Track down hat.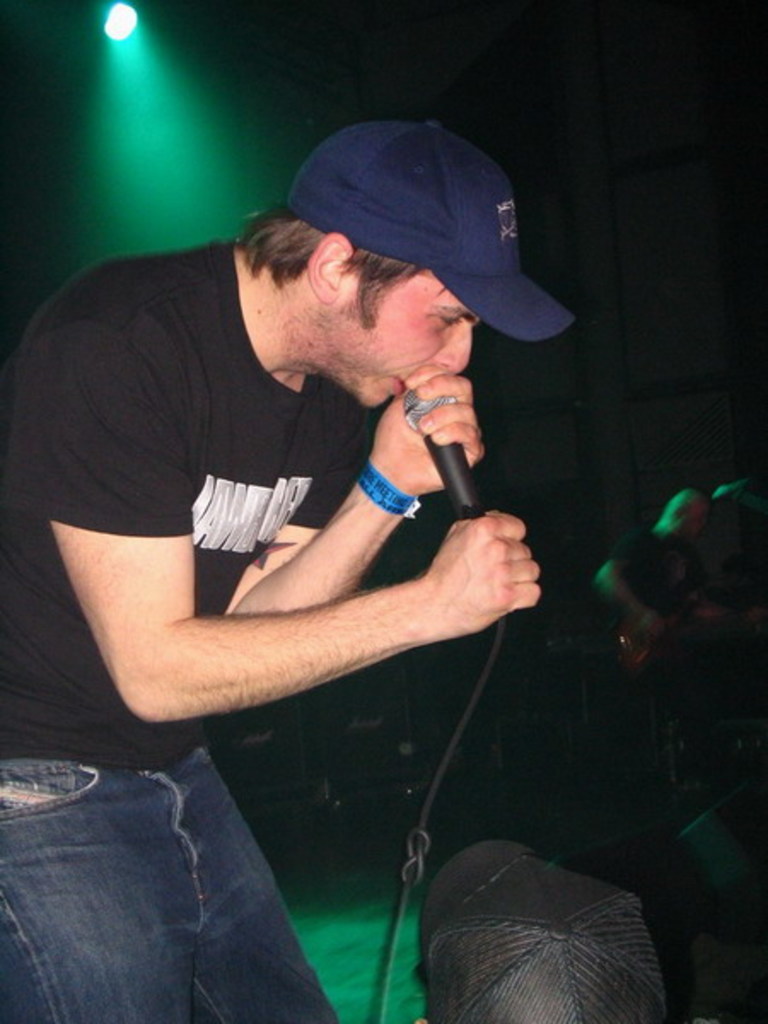
Tracked to rect(285, 123, 575, 348).
